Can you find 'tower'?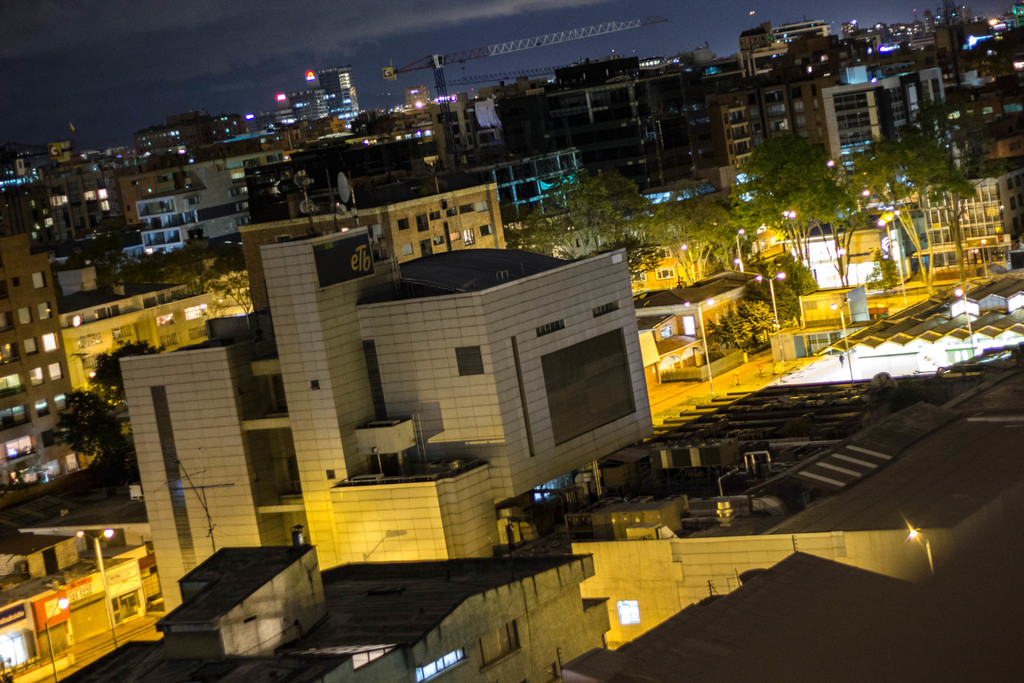
Yes, bounding box: {"x1": 255, "y1": 224, "x2": 395, "y2": 573}.
